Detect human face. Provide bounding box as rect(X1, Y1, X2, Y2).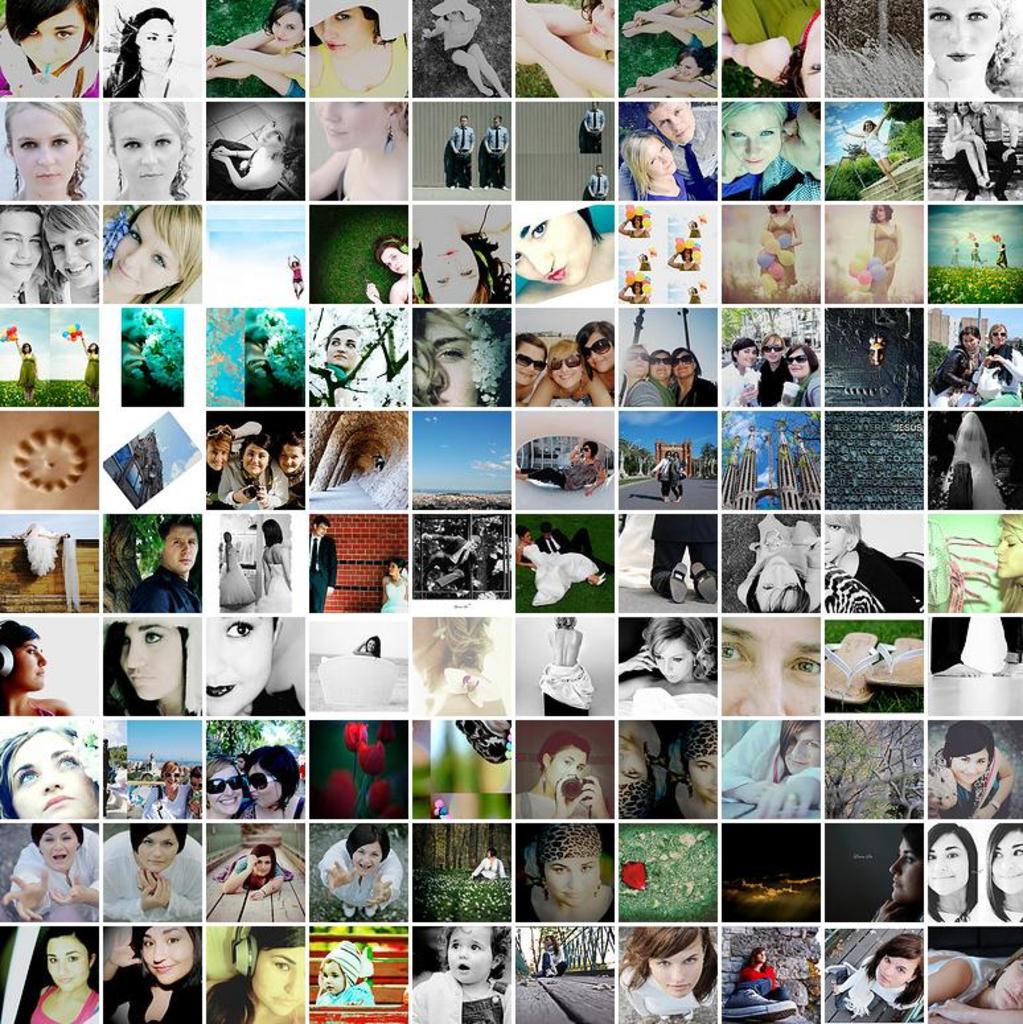
rect(994, 826, 1022, 888).
